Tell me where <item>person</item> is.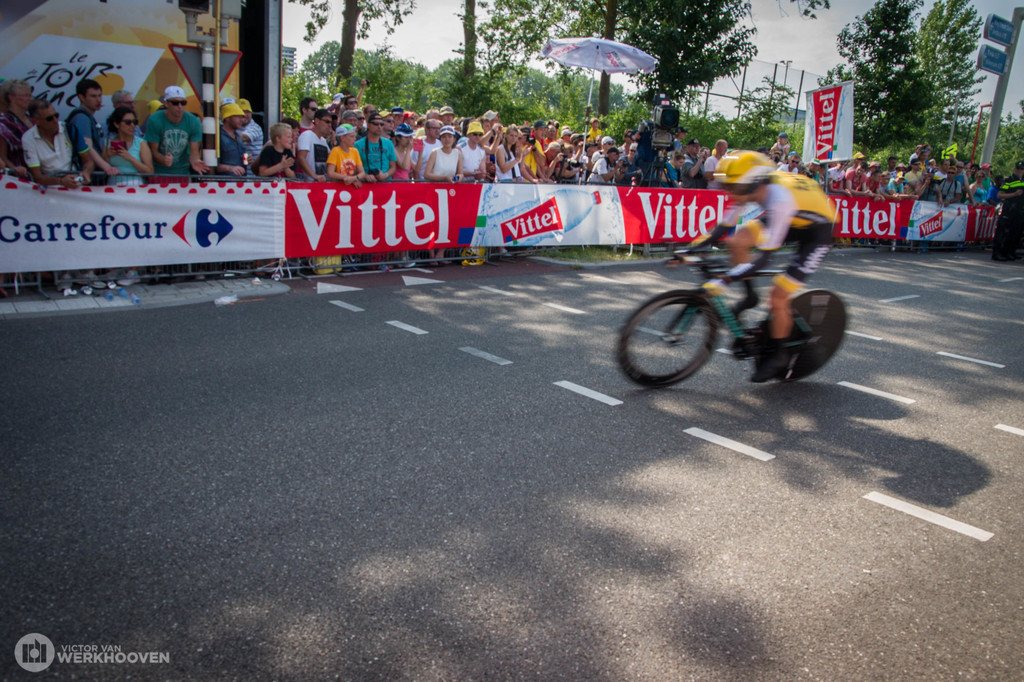
<item>person</item> is at [x1=671, y1=144, x2=839, y2=371].
